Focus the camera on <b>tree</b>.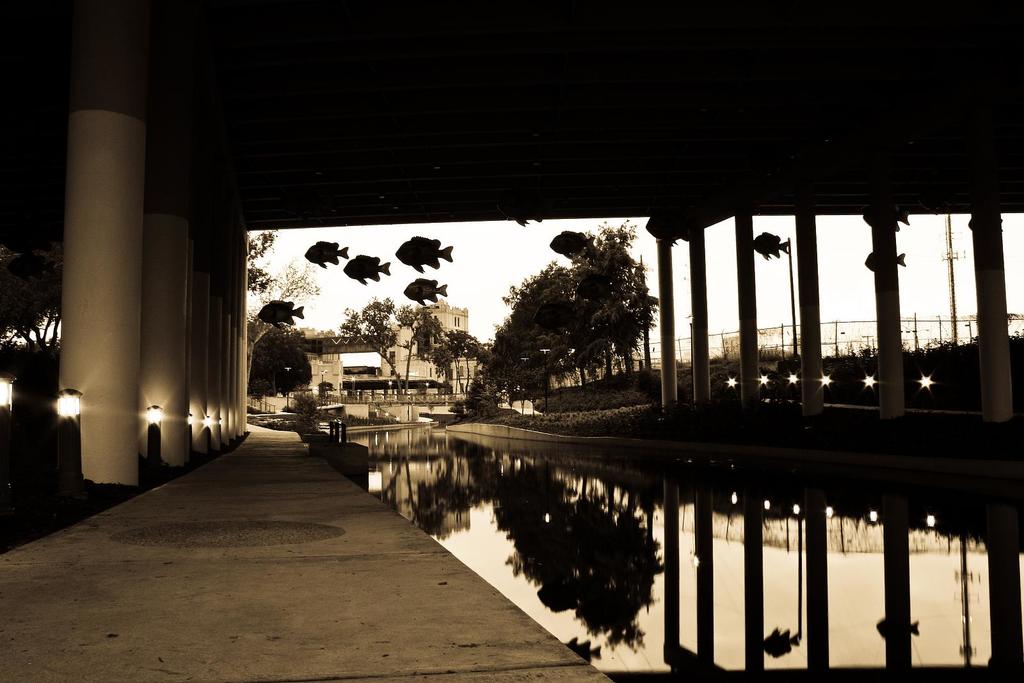
Focus region: 250 225 324 356.
